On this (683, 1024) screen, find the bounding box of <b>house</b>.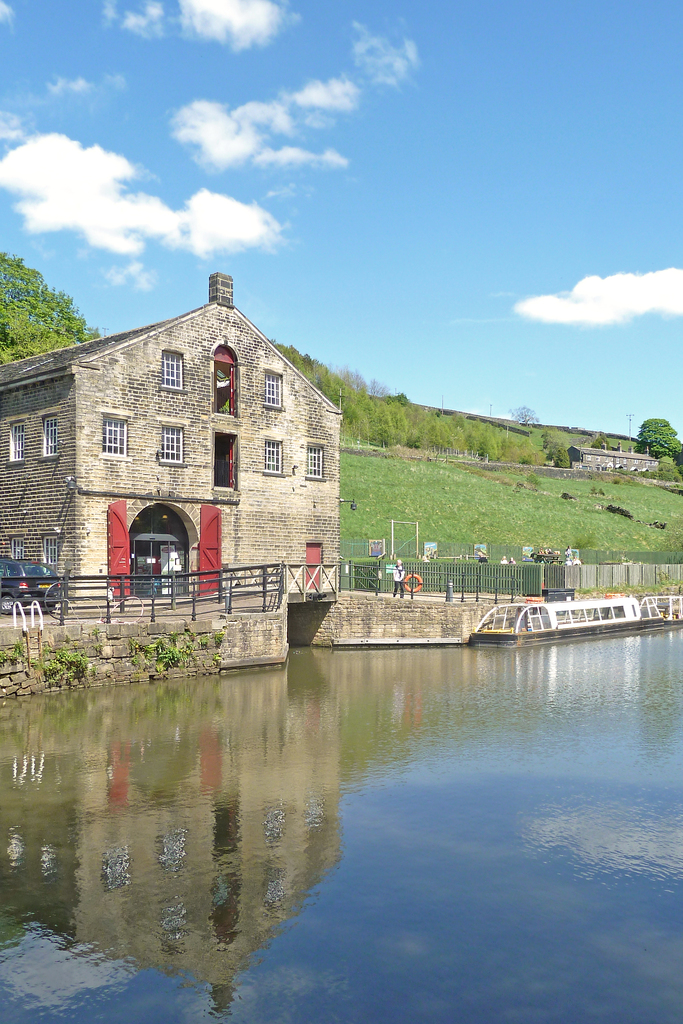
Bounding box: region(24, 261, 365, 637).
